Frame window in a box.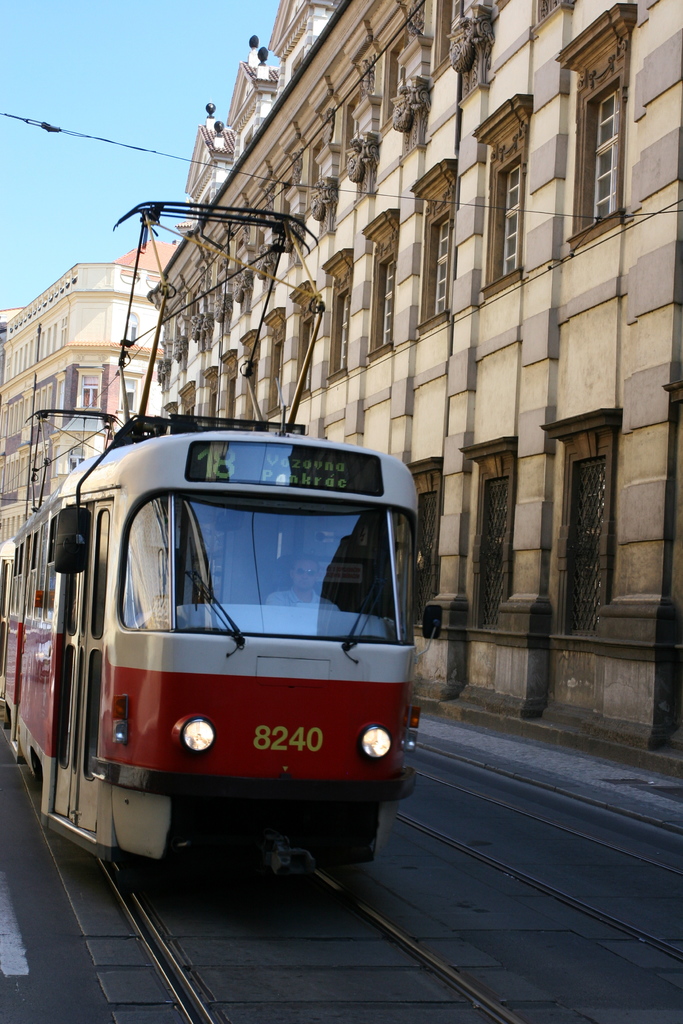
475/461/527/625.
